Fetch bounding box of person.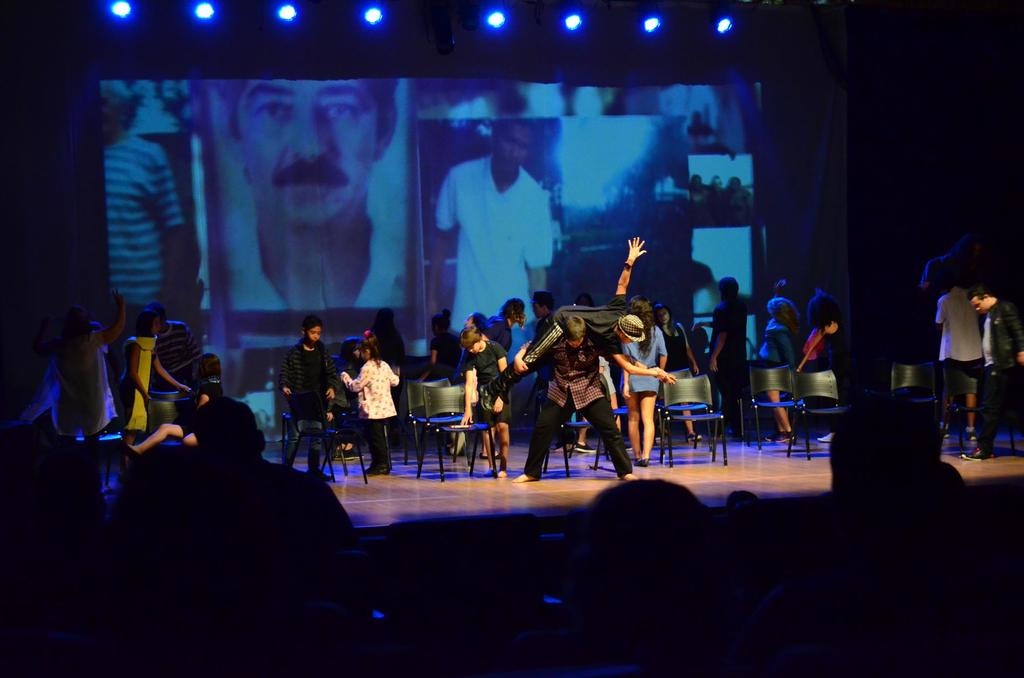
Bbox: [left=276, top=314, right=342, bottom=481].
